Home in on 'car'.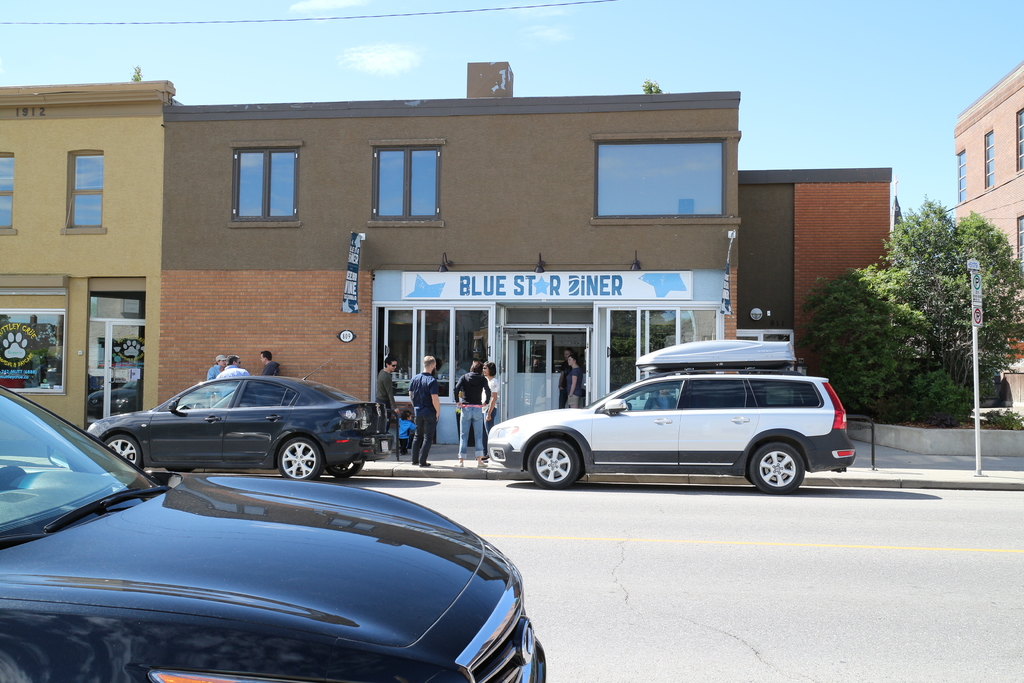
Homed in at <bbox>484, 340, 858, 495</bbox>.
